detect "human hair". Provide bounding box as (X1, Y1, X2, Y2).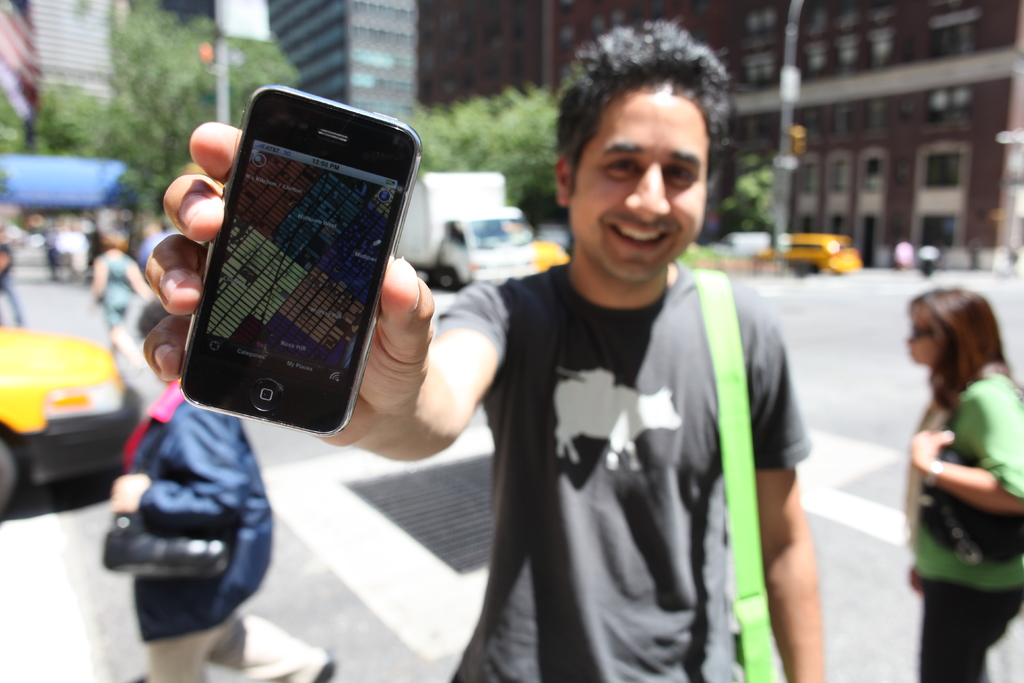
(909, 286, 1010, 417).
